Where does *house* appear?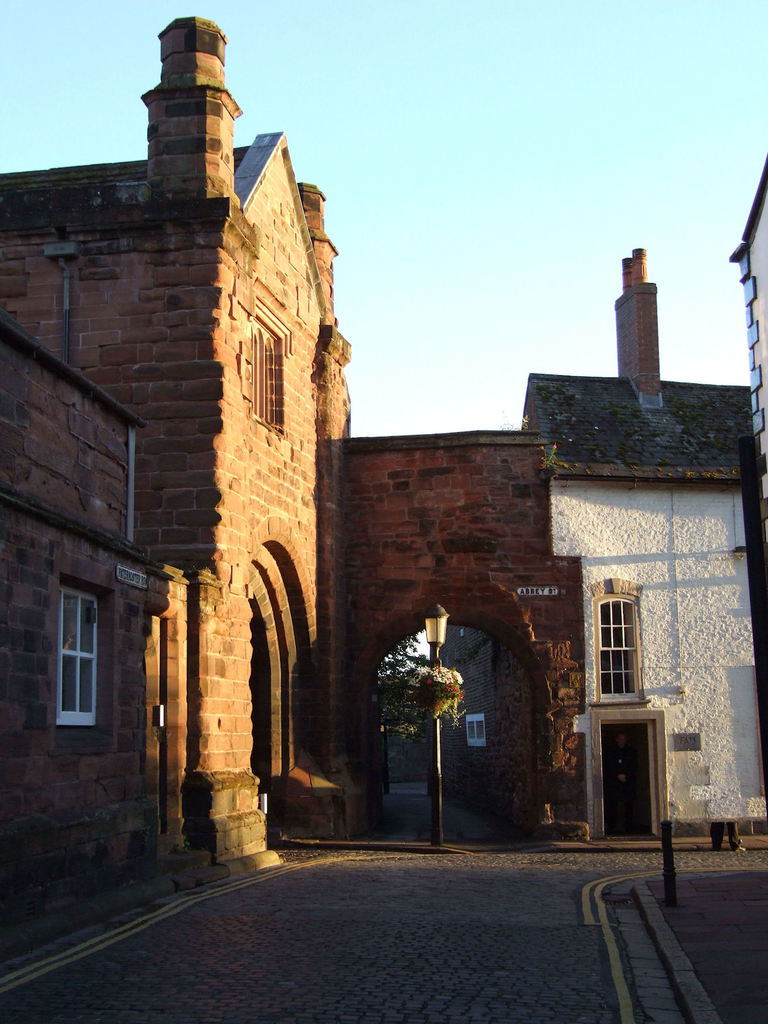
Appears at 516/143/767/860.
